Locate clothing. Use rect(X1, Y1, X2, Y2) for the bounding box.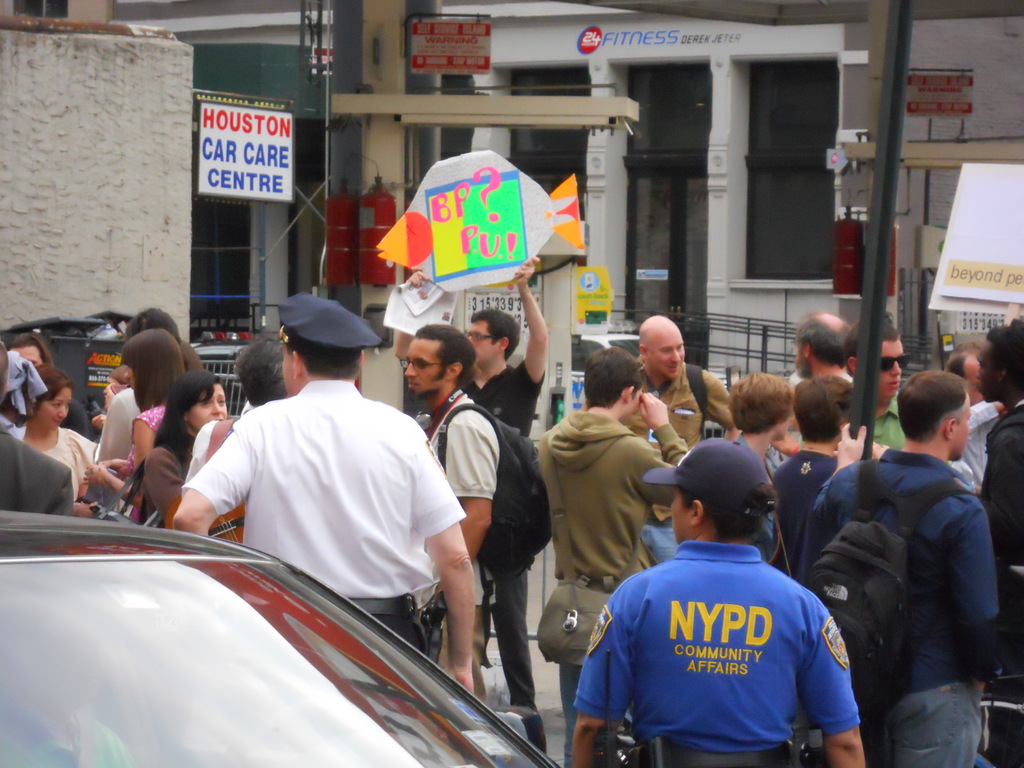
rect(177, 360, 456, 631).
